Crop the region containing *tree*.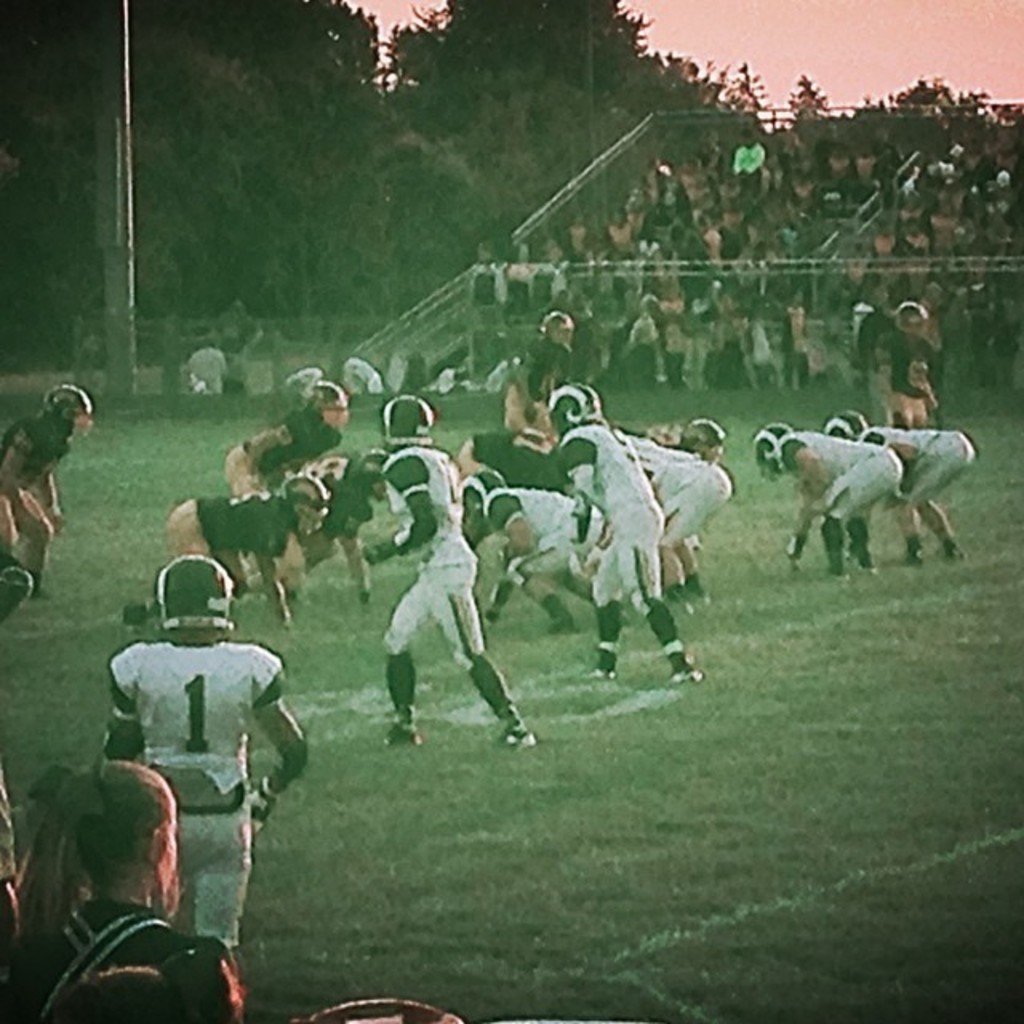
Crop region: bbox=(0, 0, 1022, 413).
